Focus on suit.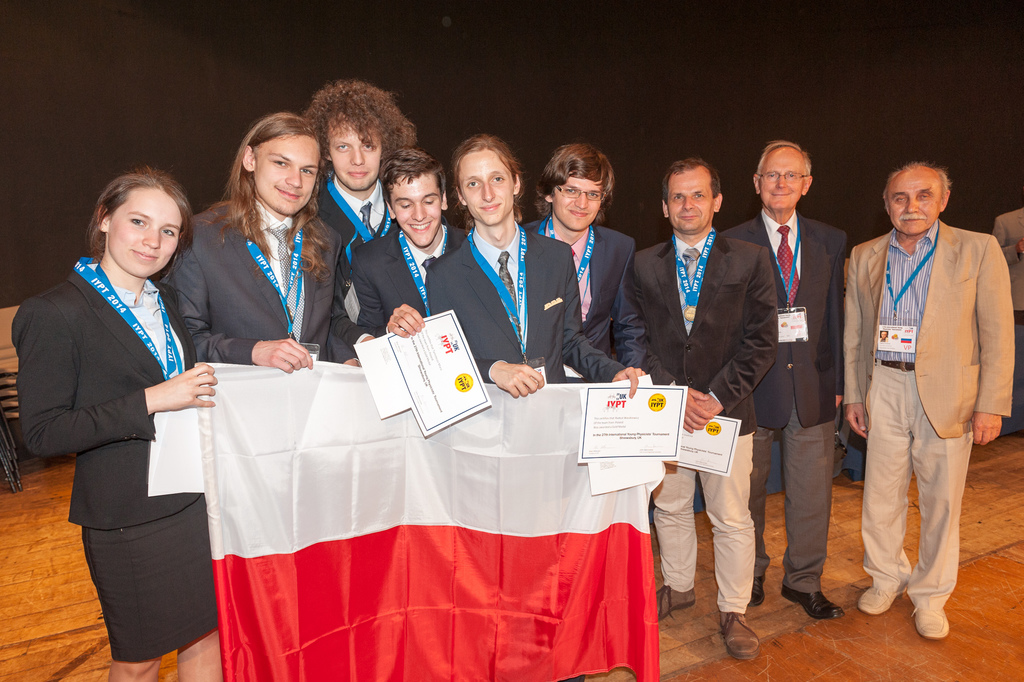
Focused at [164,192,356,367].
